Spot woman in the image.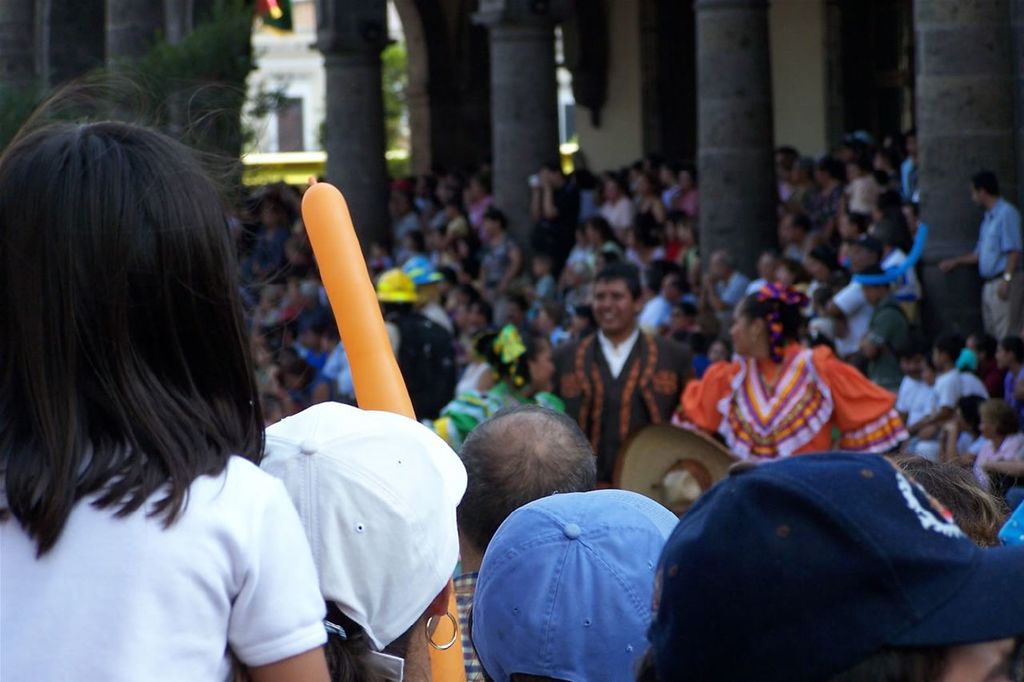
woman found at box(0, 64, 337, 681).
